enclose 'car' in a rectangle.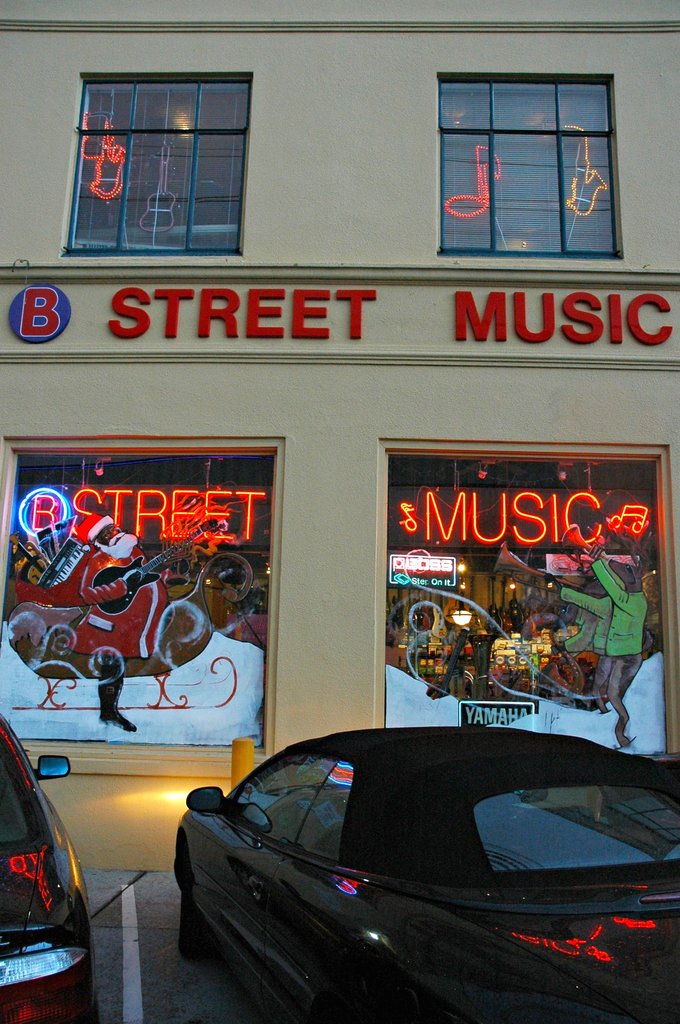
locate(166, 719, 679, 1023).
